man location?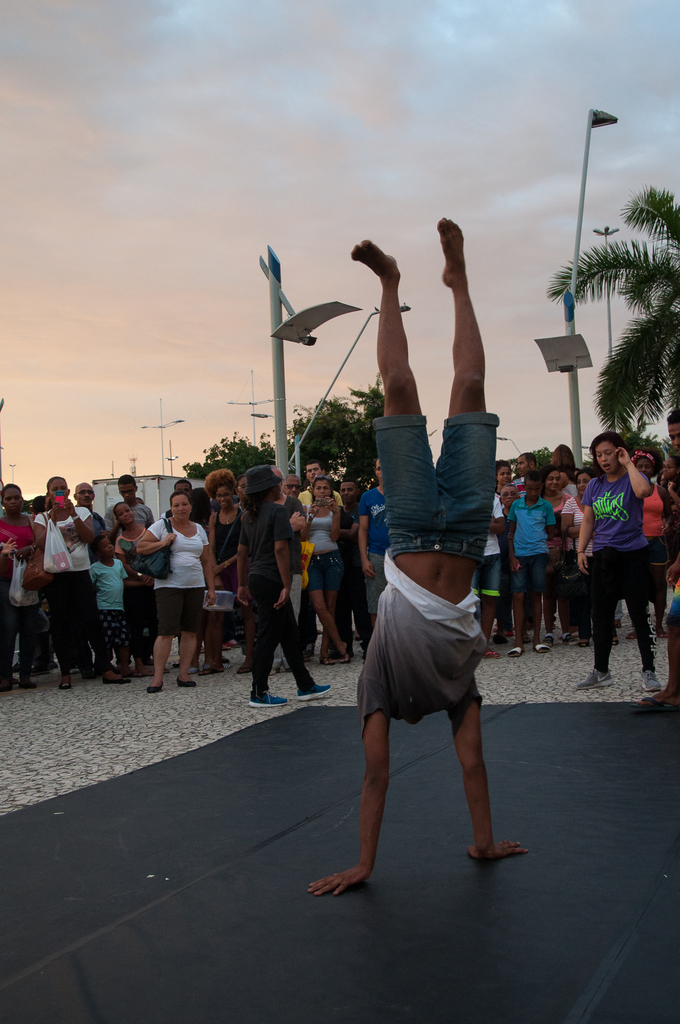
293:454:346:662
